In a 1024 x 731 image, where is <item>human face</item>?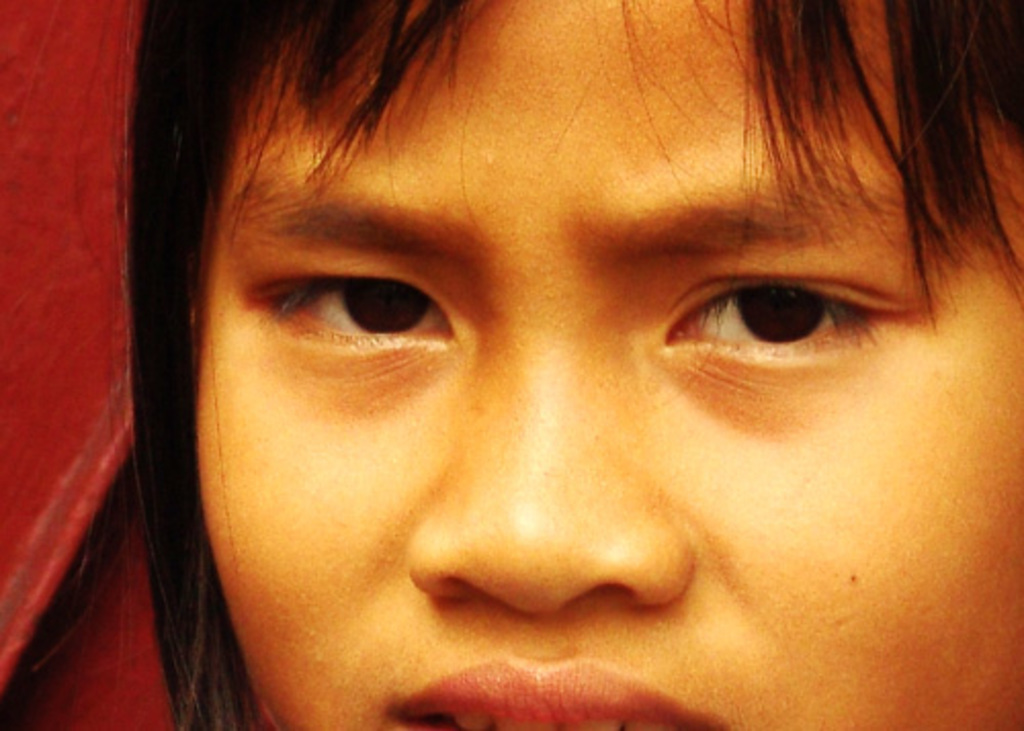
(x1=197, y1=2, x2=1022, y2=729).
